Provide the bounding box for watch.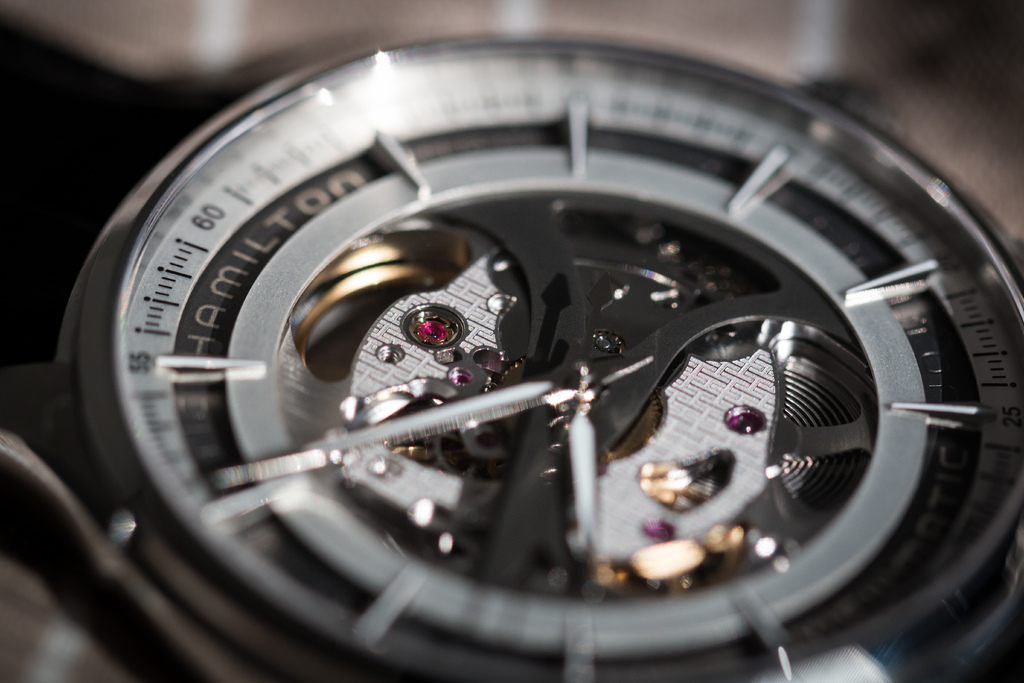
[x1=11, y1=38, x2=1023, y2=682].
